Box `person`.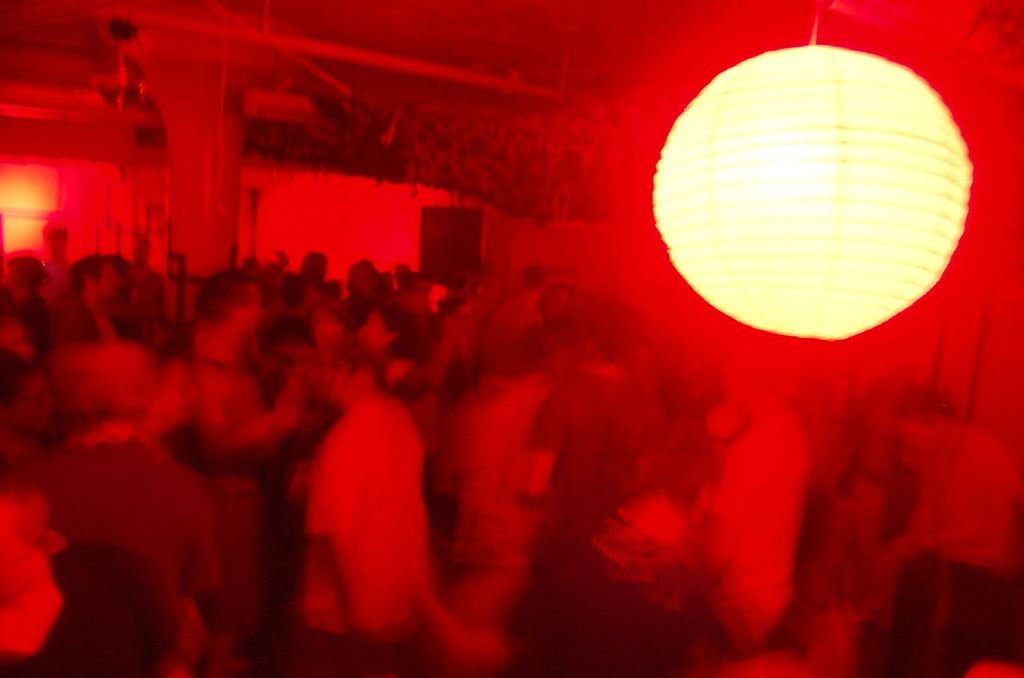
BBox(354, 301, 426, 392).
